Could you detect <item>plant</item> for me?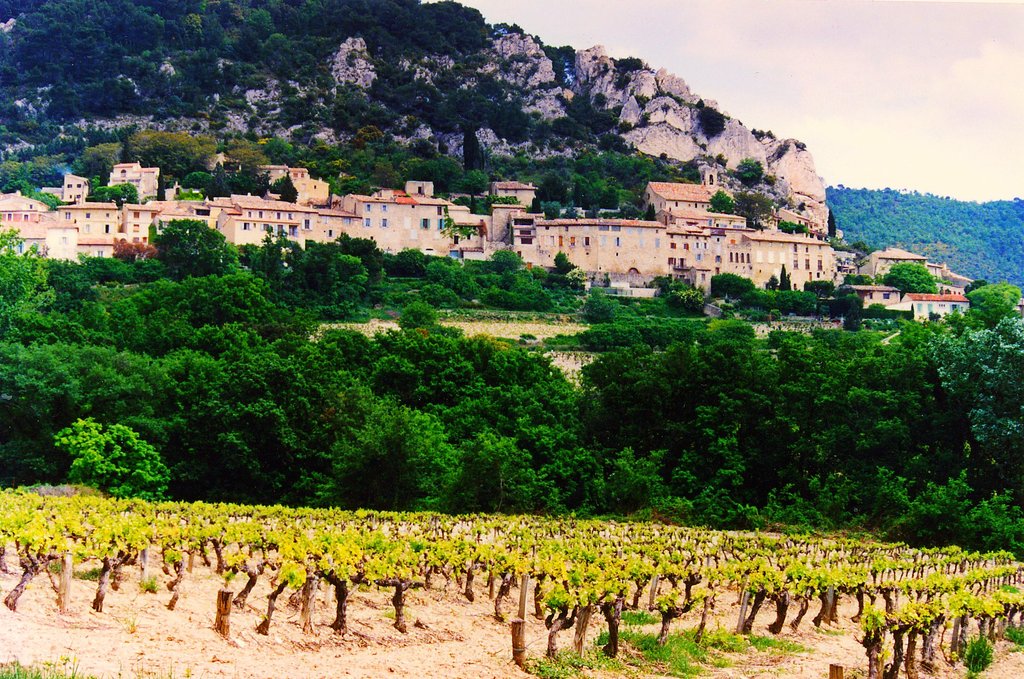
Detection result: 536,616,813,677.
